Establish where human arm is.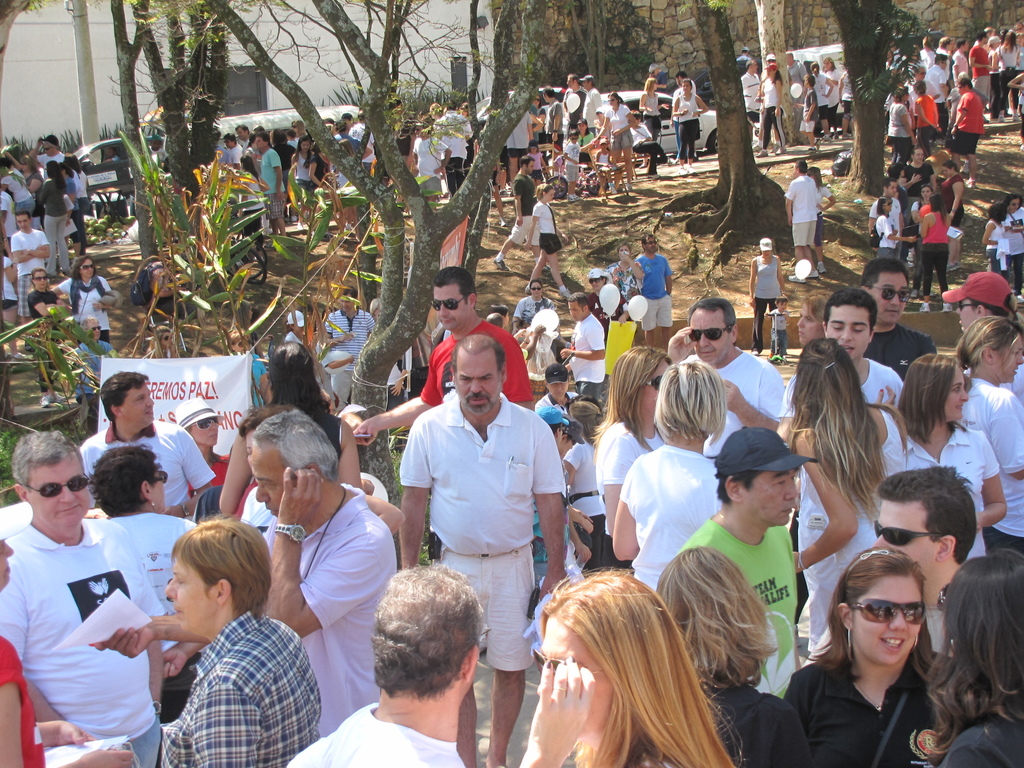
Established at 269, 141, 285, 211.
